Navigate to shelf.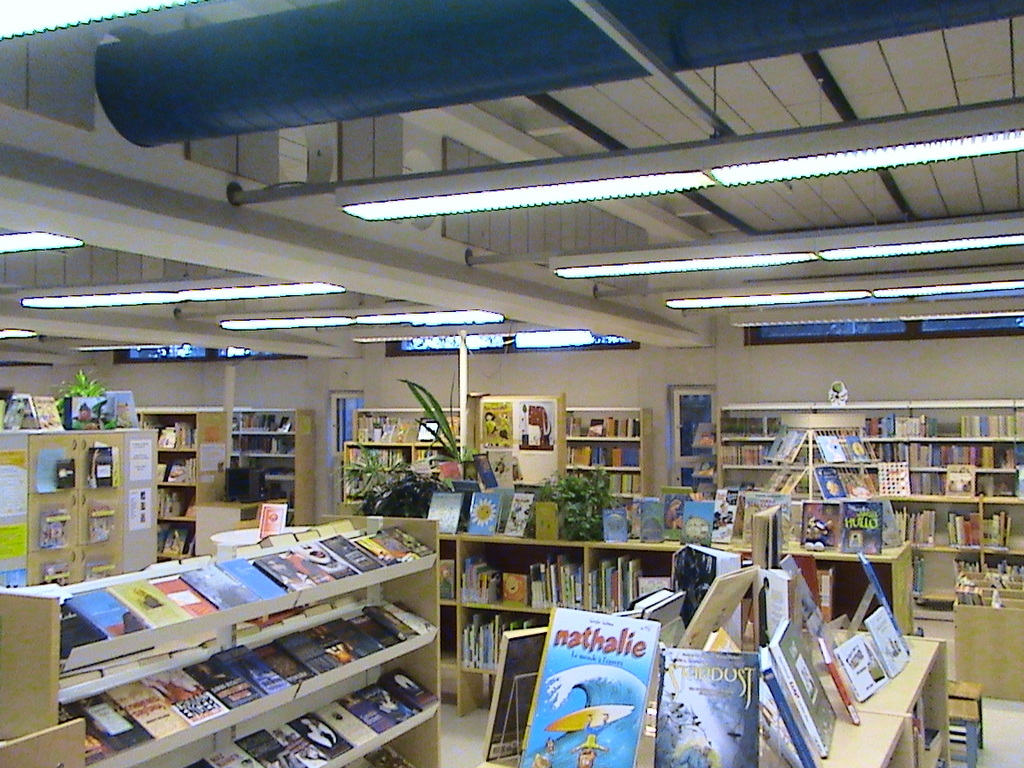
Navigation target: {"left": 193, "top": 490, "right": 299, "bottom": 556}.
